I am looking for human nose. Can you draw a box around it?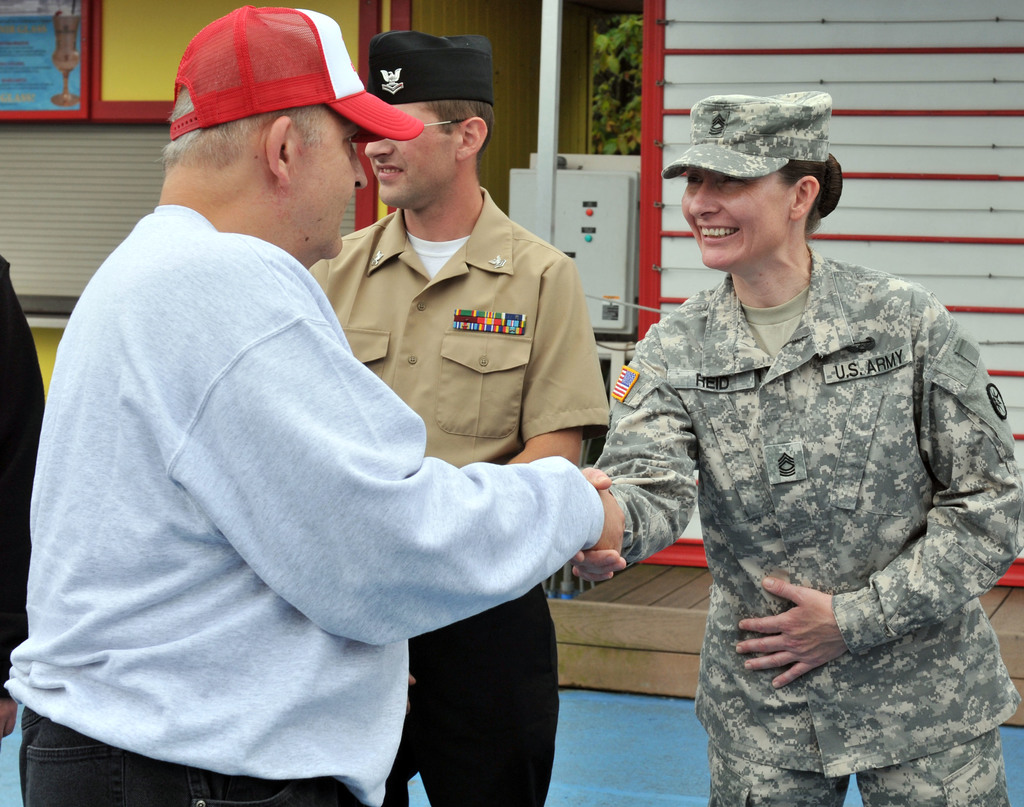
Sure, the bounding box is [left=356, top=152, right=371, bottom=187].
